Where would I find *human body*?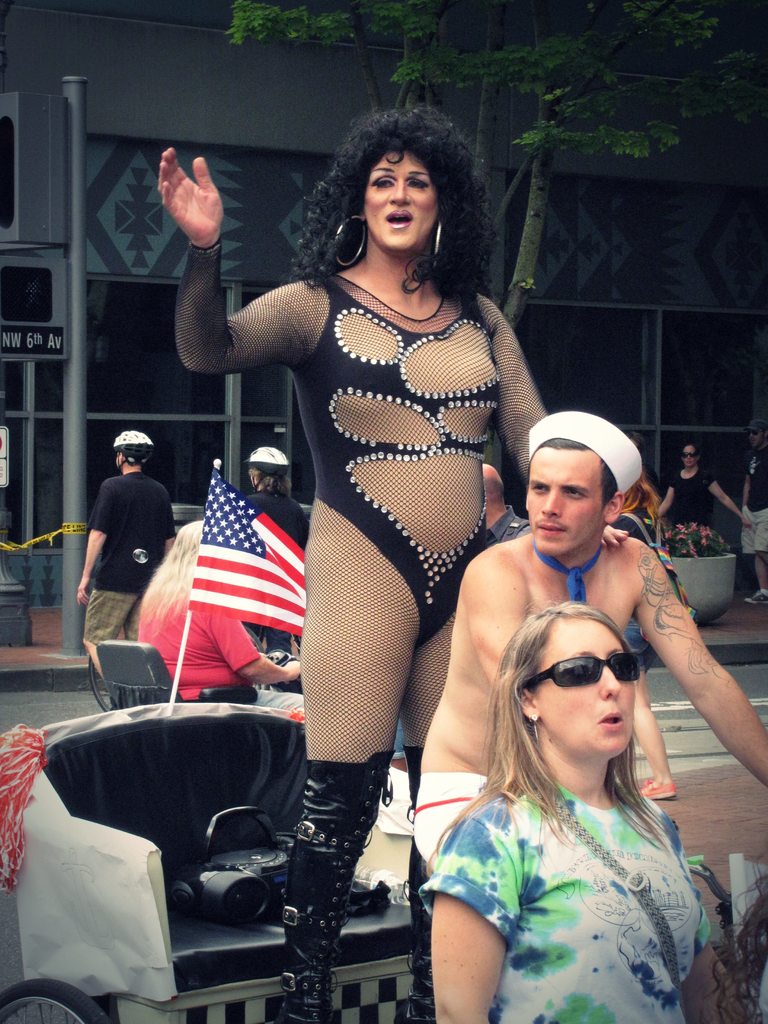
At region(407, 413, 767, 1023).
